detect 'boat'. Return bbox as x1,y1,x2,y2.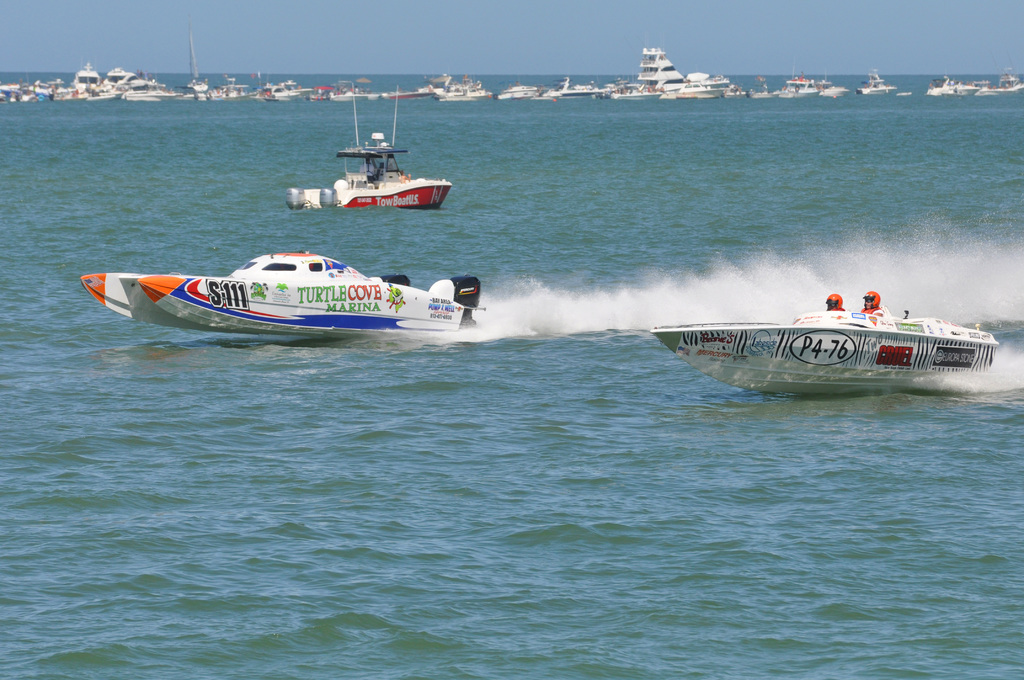
99,231,483,336.
